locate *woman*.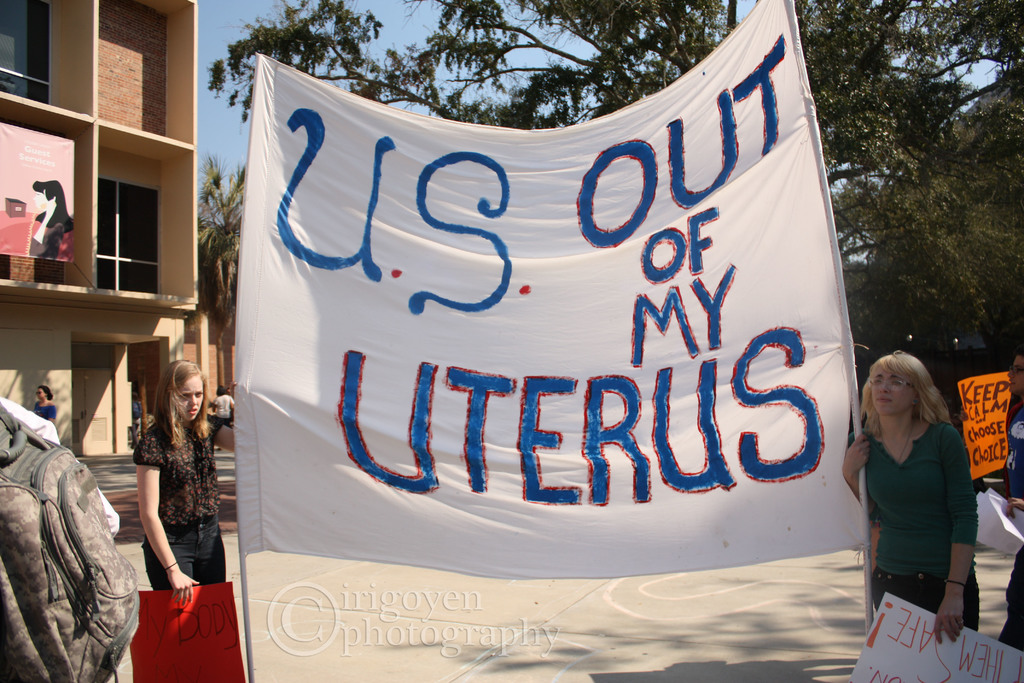
Bounding box: (851,343,991,661).
